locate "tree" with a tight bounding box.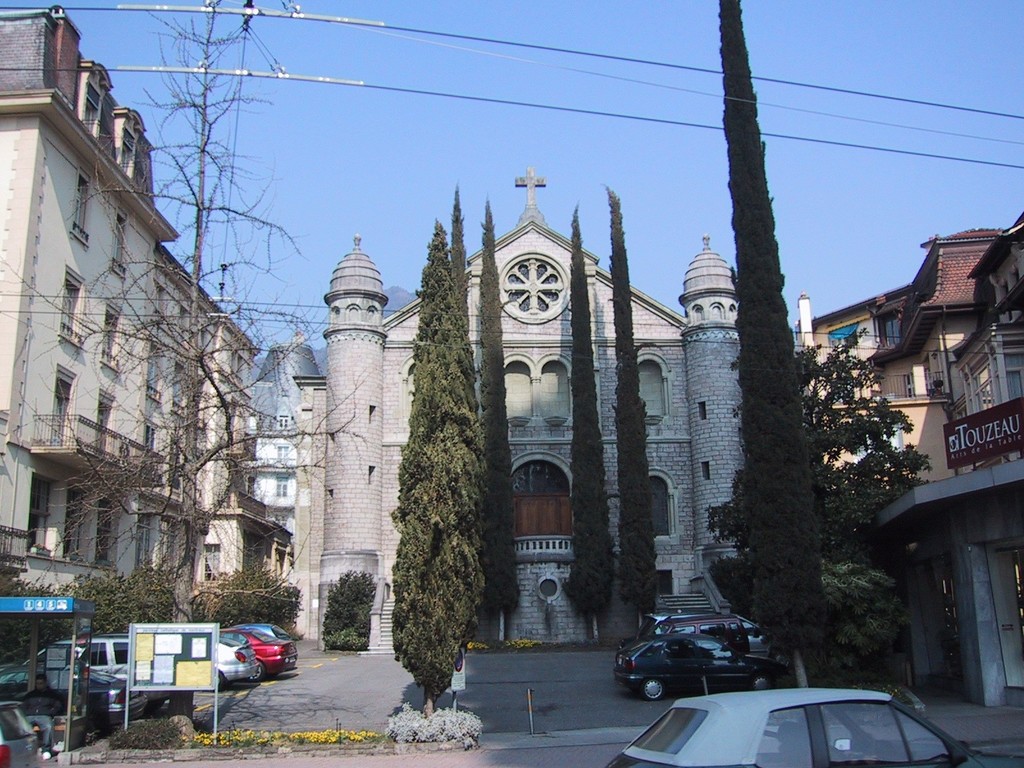
region(711, 0, 834, 696).
